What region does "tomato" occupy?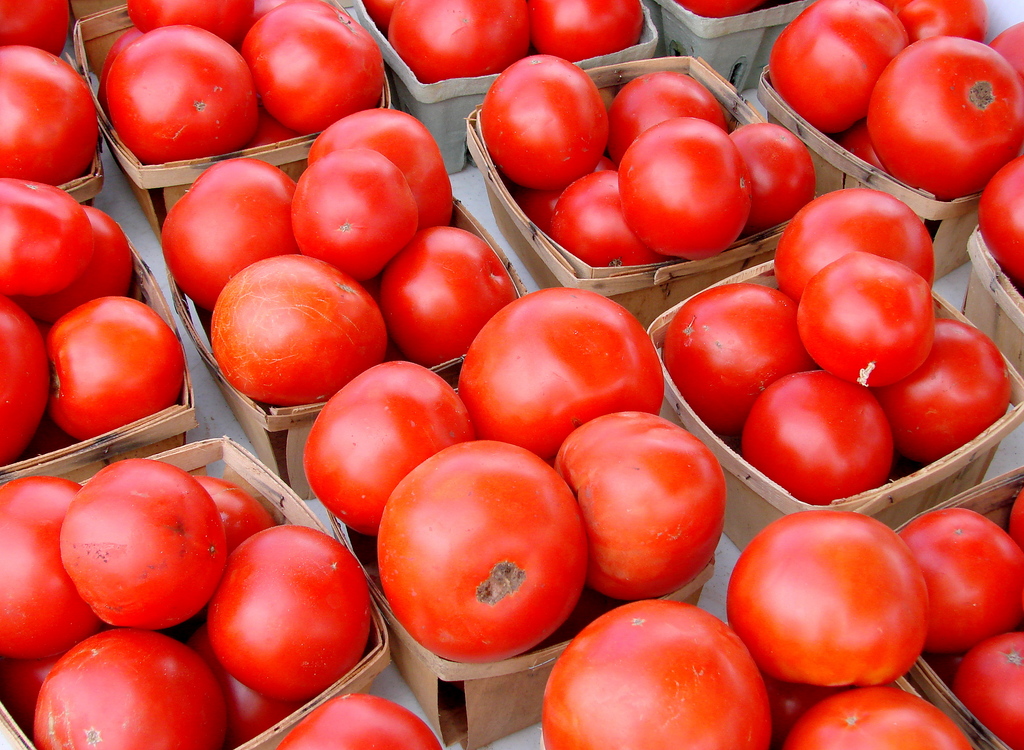
bbox=[214, 252, 385, 409].
